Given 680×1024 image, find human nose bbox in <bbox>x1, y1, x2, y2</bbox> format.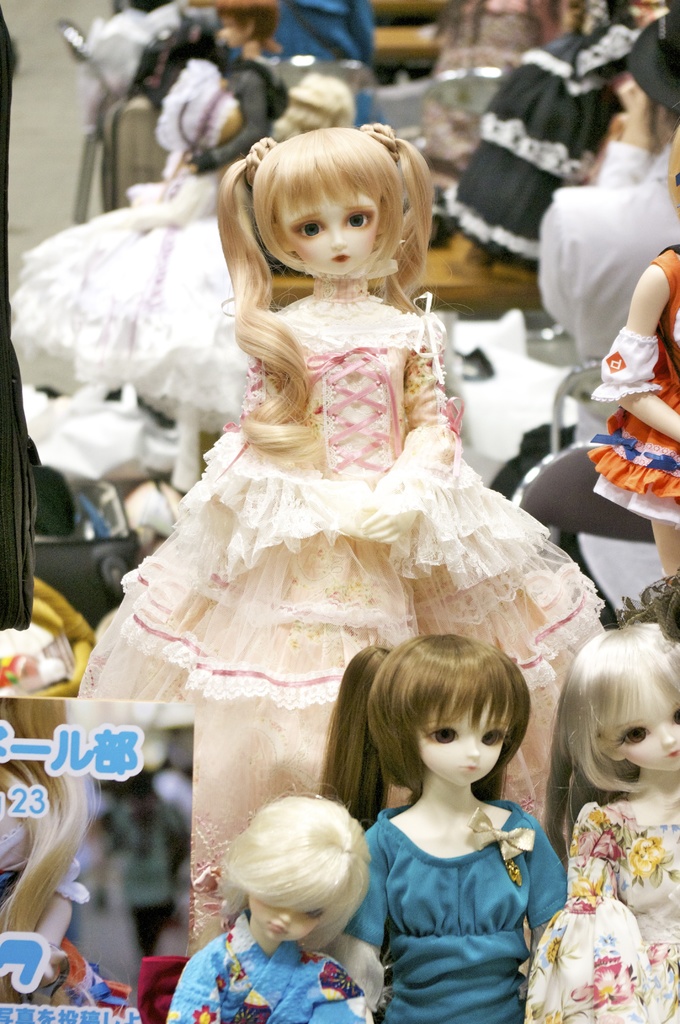
<bbox>663, 727, 679, 748</bbox>.
